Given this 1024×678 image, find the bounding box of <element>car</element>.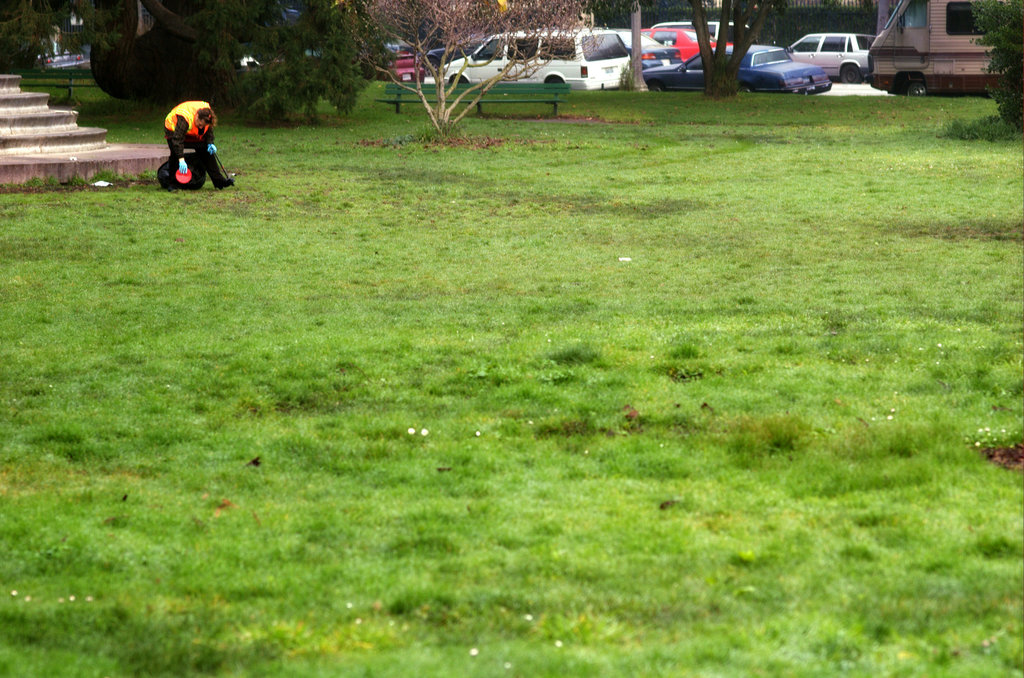
crop(36, 45, 84, 67).
